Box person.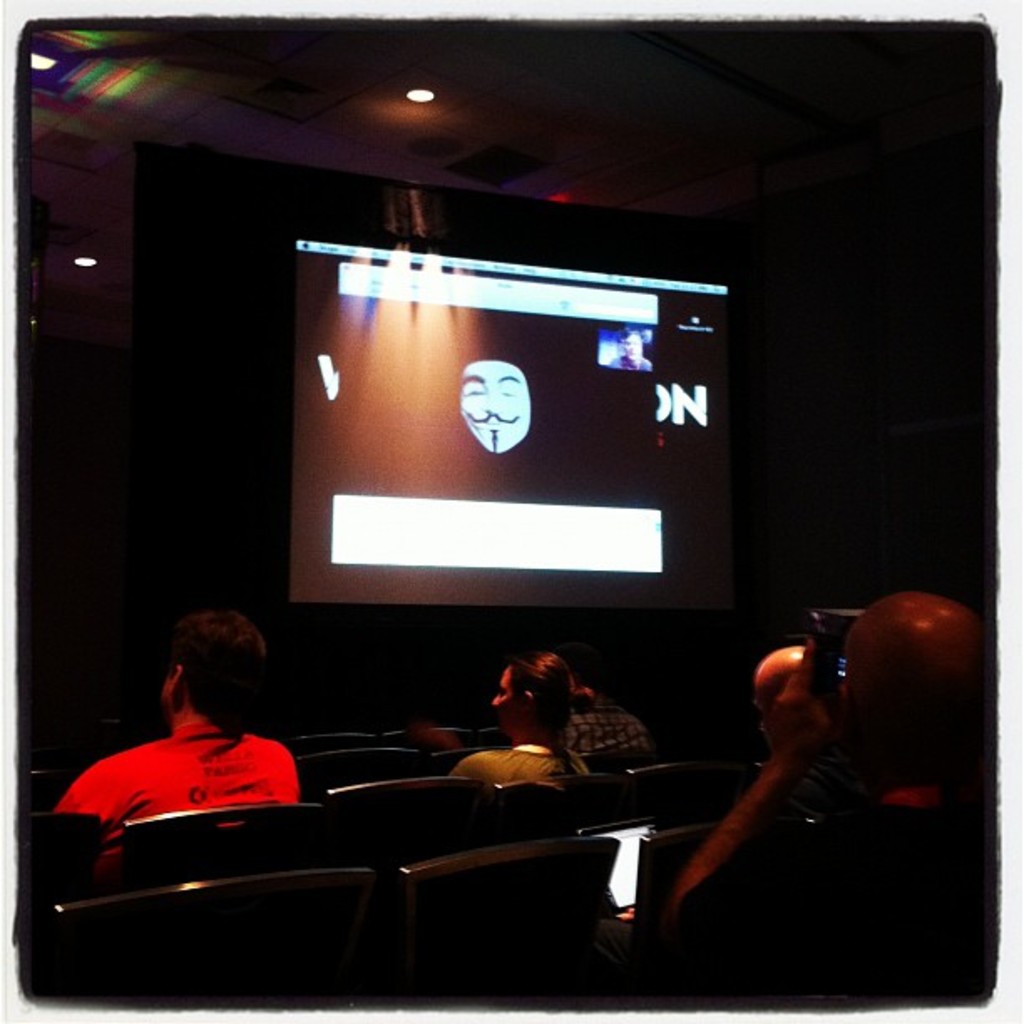
l=750, t=639, r=888, b=813.
